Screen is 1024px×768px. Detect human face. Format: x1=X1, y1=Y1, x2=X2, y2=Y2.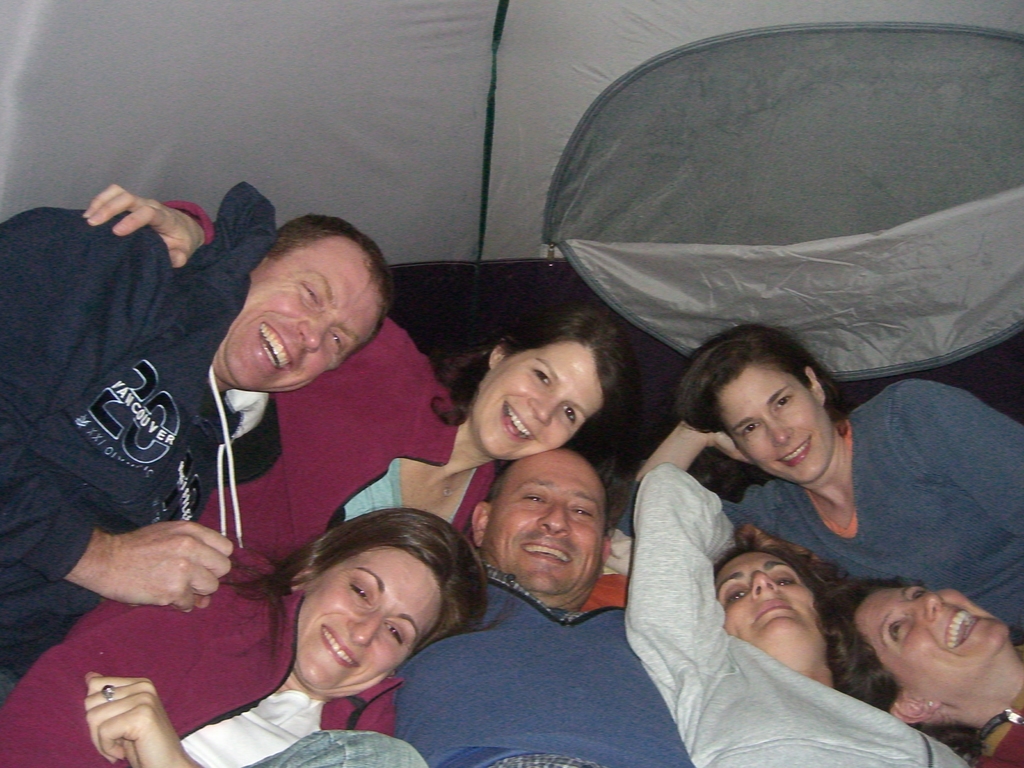
x1=717, y1=365, x2=834, y2=478.
